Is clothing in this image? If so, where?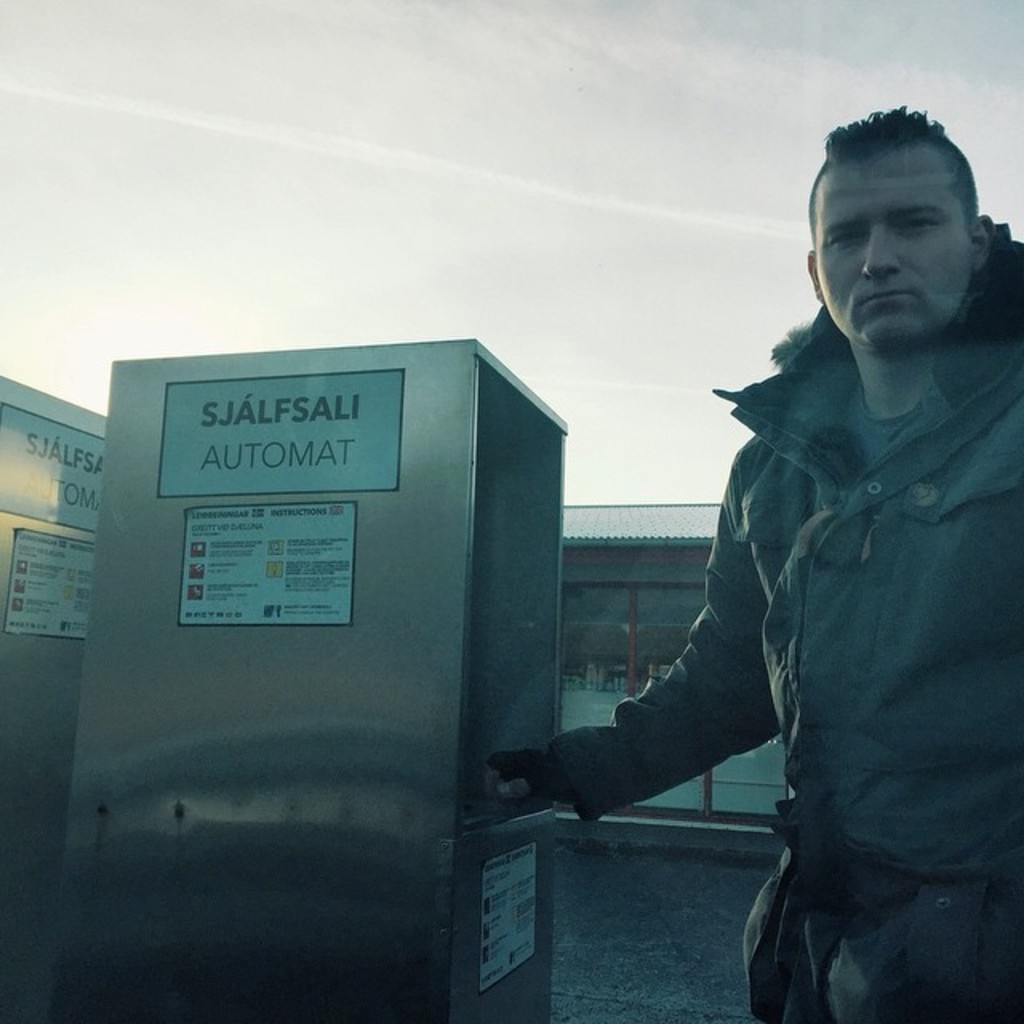
Yes, at [x1=554, y1=224, x2=1022, y2=1022].
